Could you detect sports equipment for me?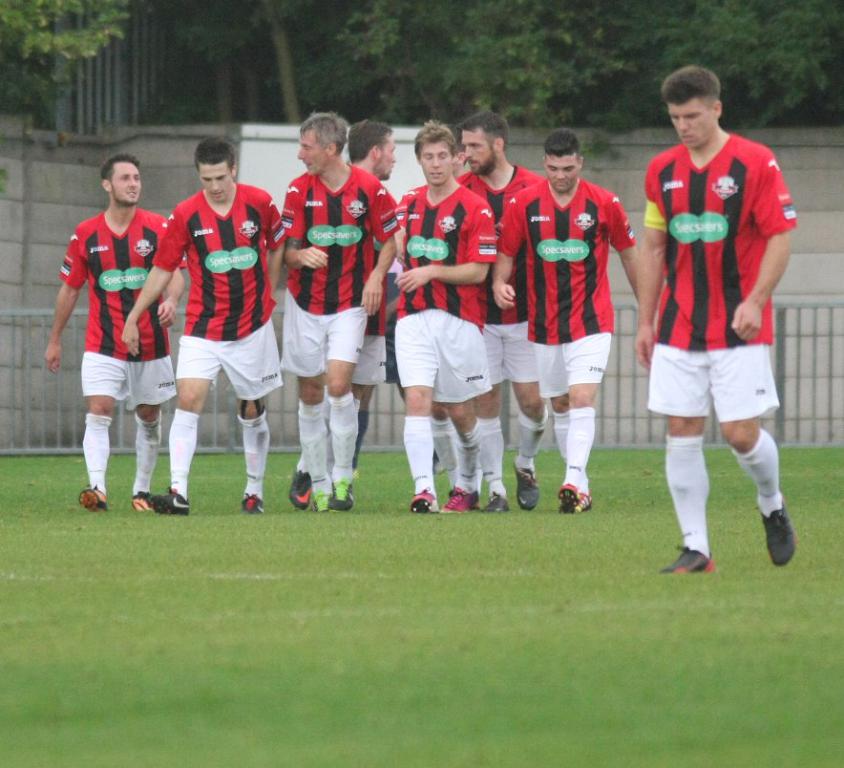
Detection result: (x1=437, y1=485, x2=480, y2=511).
